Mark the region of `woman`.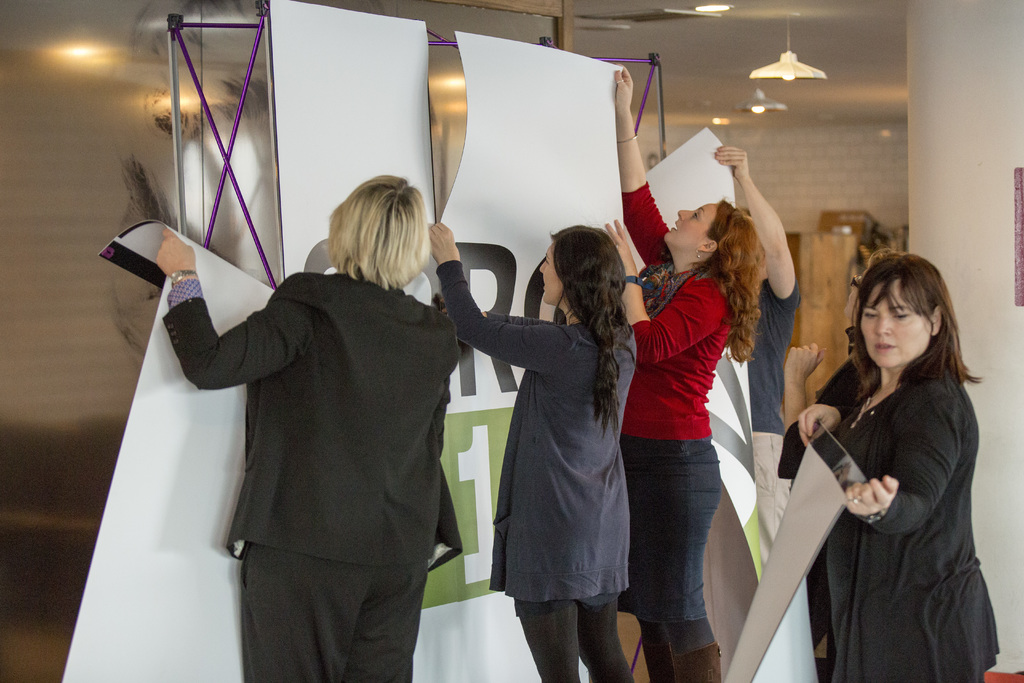
Region: (left=596, top=66, right=762, bottom=682).
